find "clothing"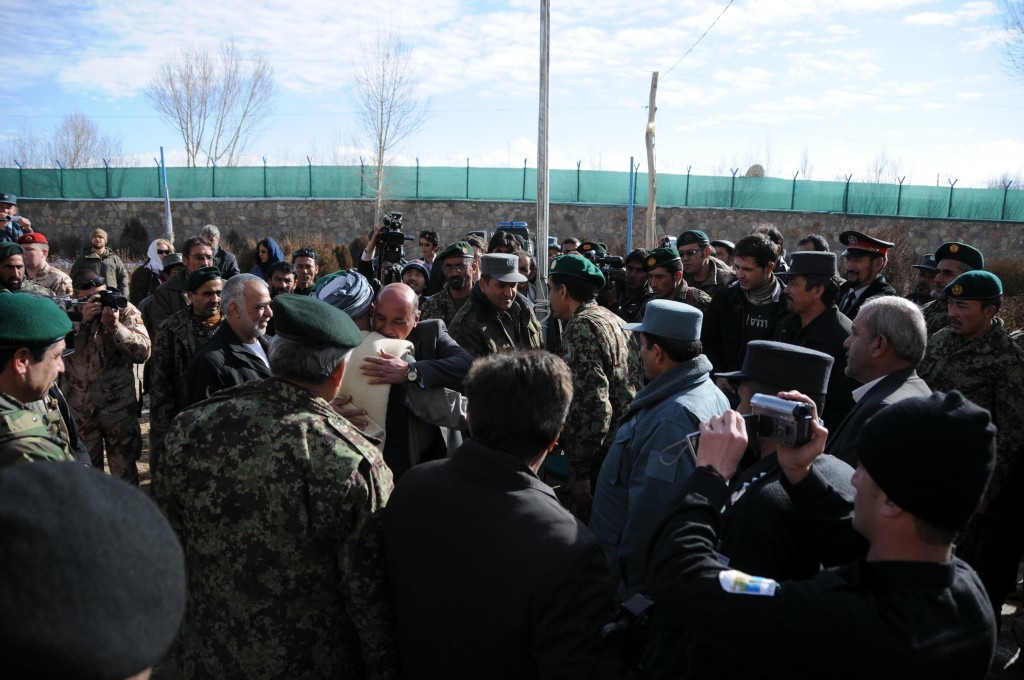
detection(634, 454, 1001, 679)
